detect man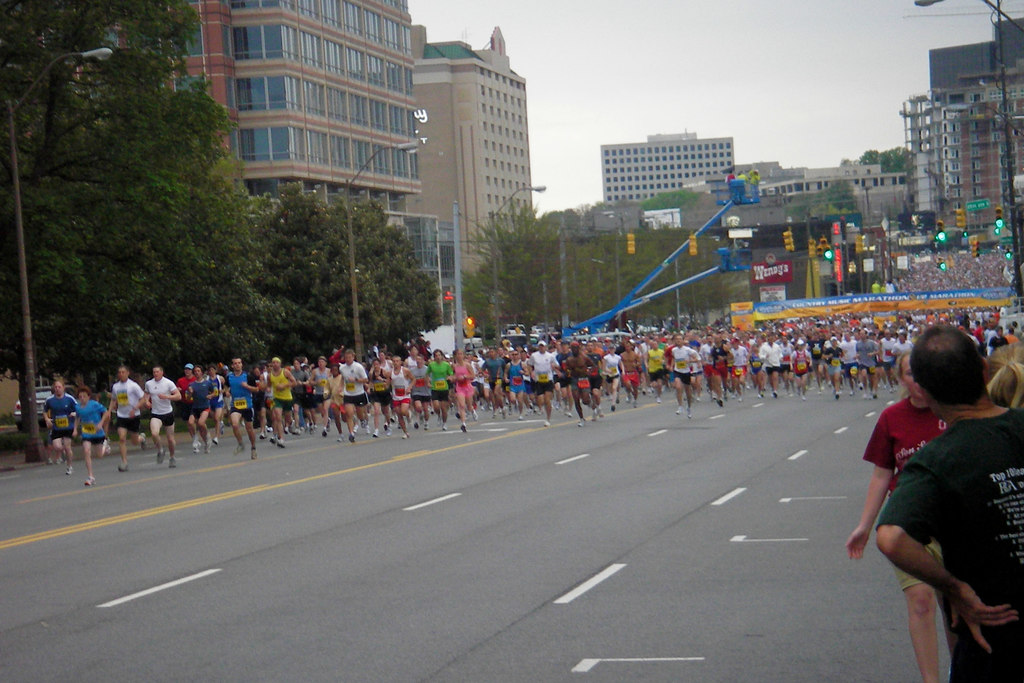
box=[381, 353, 419, 434]
